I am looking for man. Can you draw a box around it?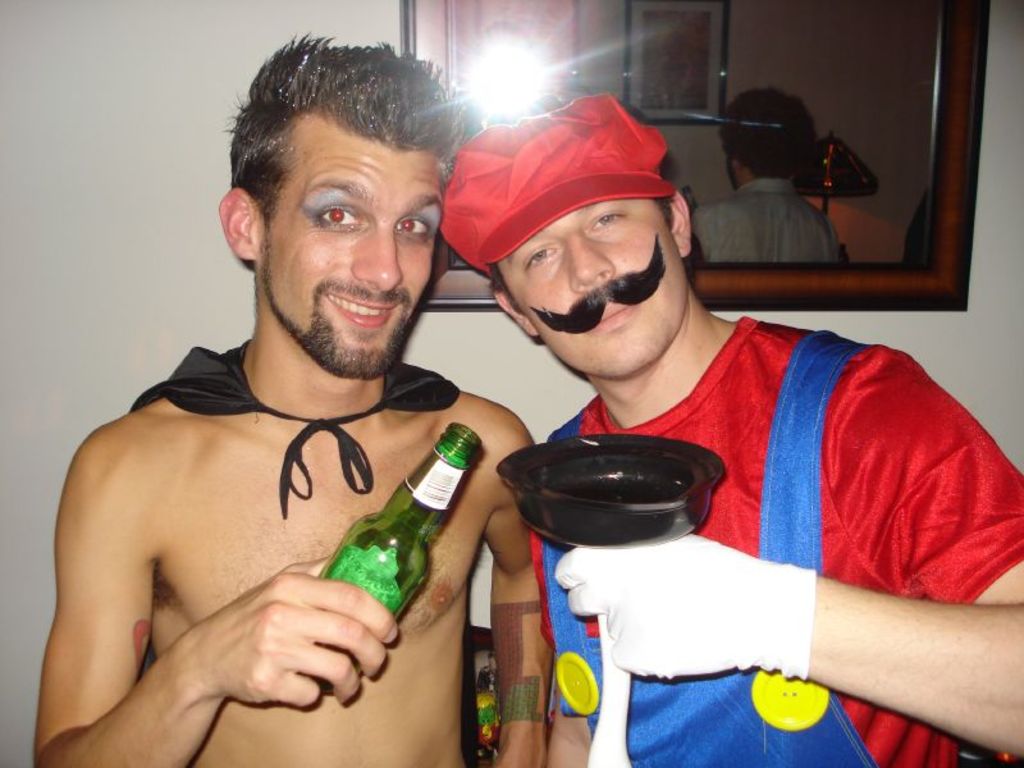
Sure, the bounding box is 434, 88, 1023, 767.
